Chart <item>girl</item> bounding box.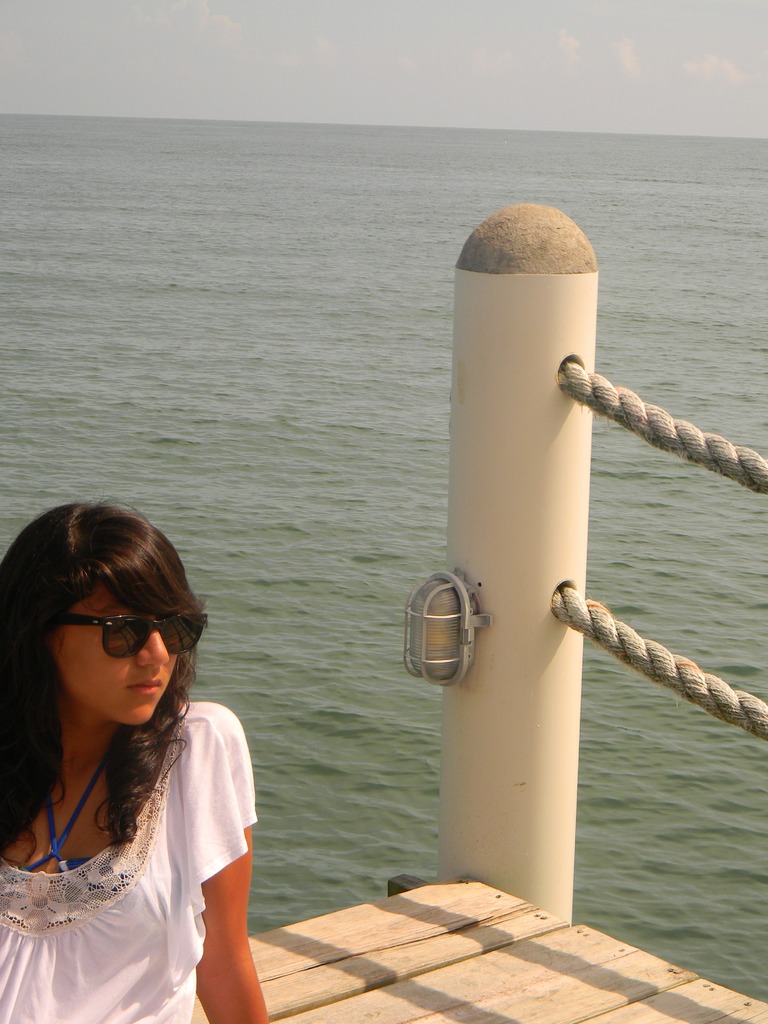
Charted: pyautogui.locateOnScreen(0, 495, 270, 1023).
